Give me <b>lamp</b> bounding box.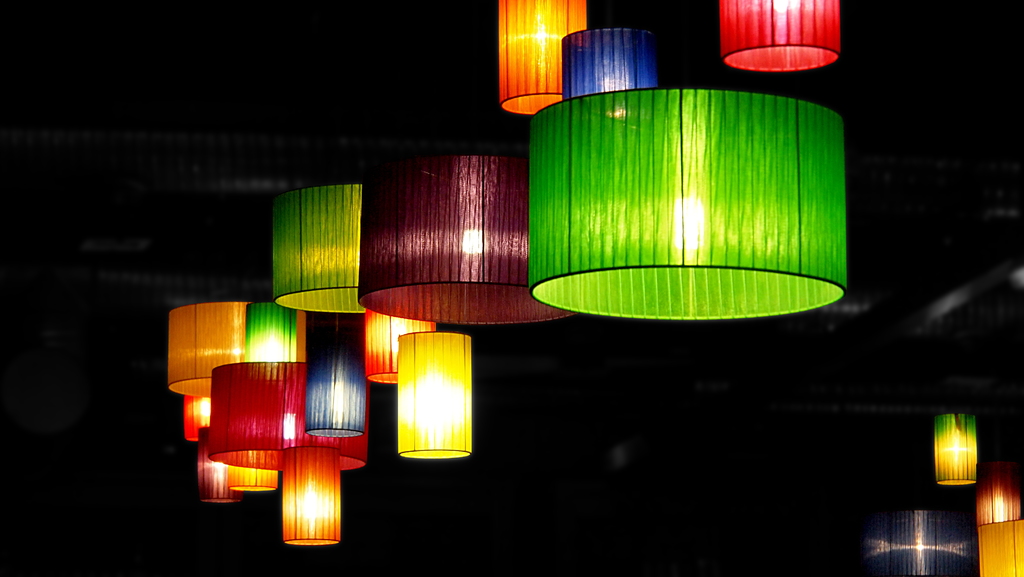
(273, 177, 365, 316).
